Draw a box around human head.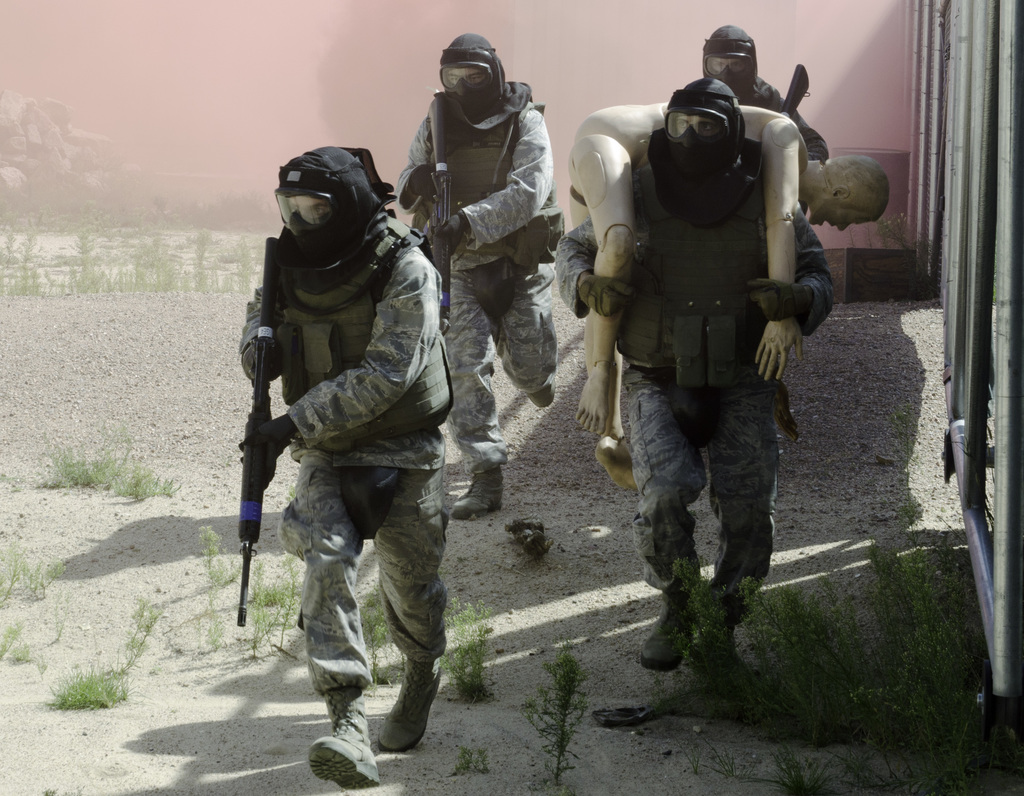
crop(652, 82, 741, 208).
